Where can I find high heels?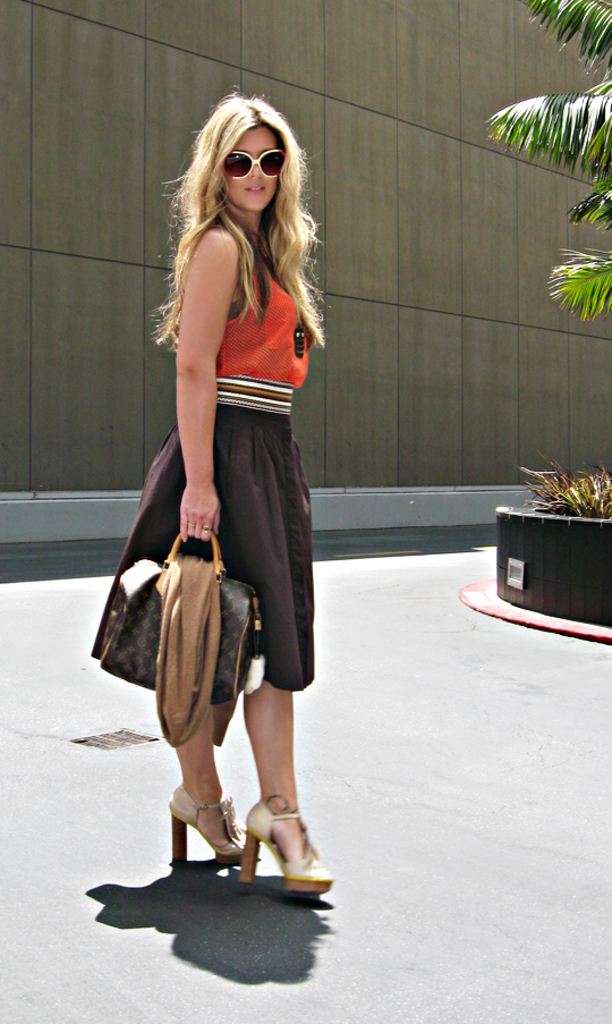
You can find it at 238/792/331/899.
